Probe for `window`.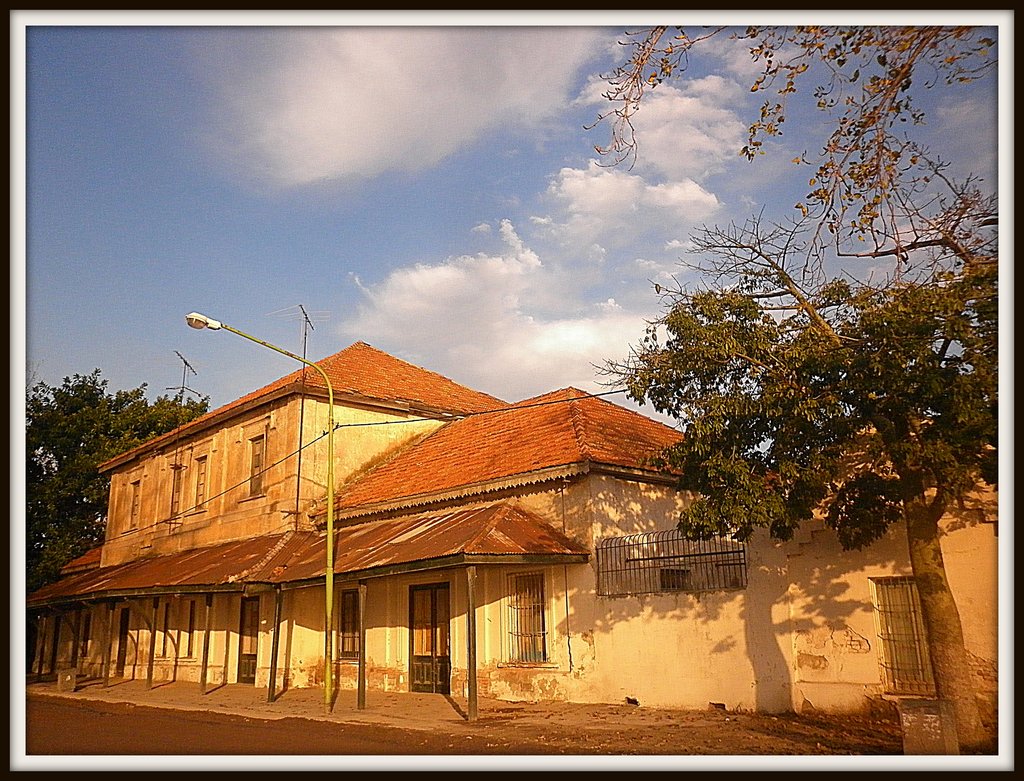
Probe result: (x1=333, y1=587, x2=358, y2=659).
